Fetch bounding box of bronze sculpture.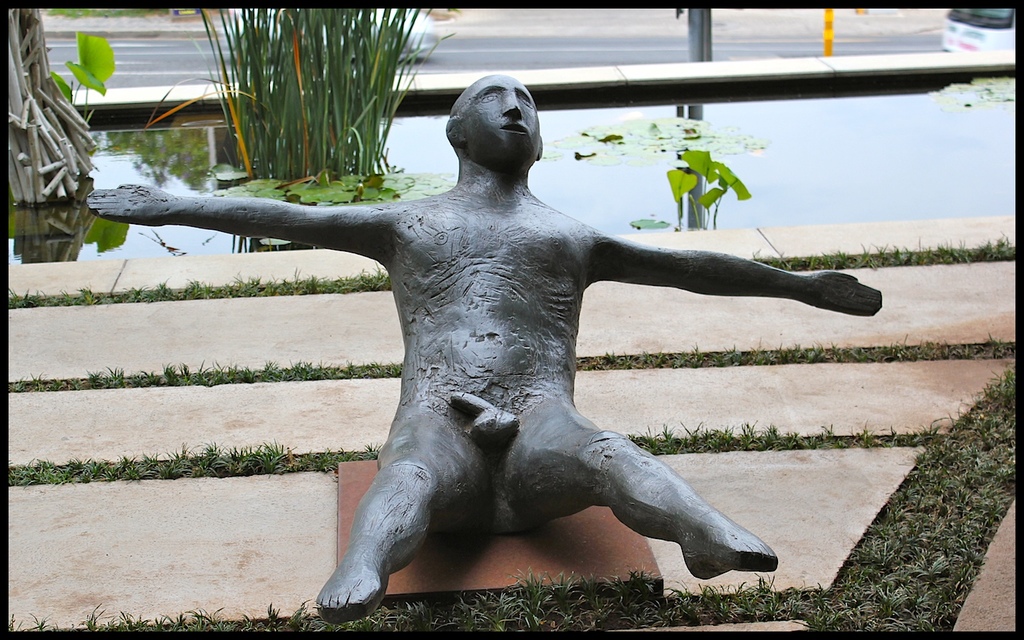
Bbox: (x1=88, y1=68, x2=887, y2=618).
